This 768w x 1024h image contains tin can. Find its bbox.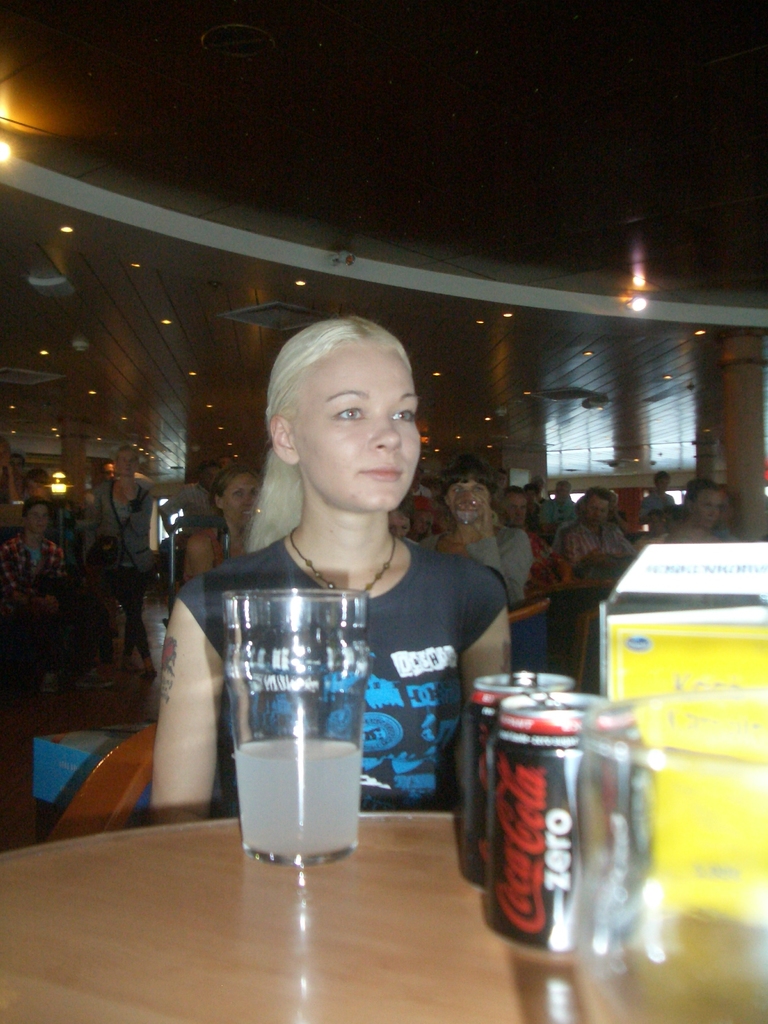
x1=462, y1=662, x2=574, y2=877.
